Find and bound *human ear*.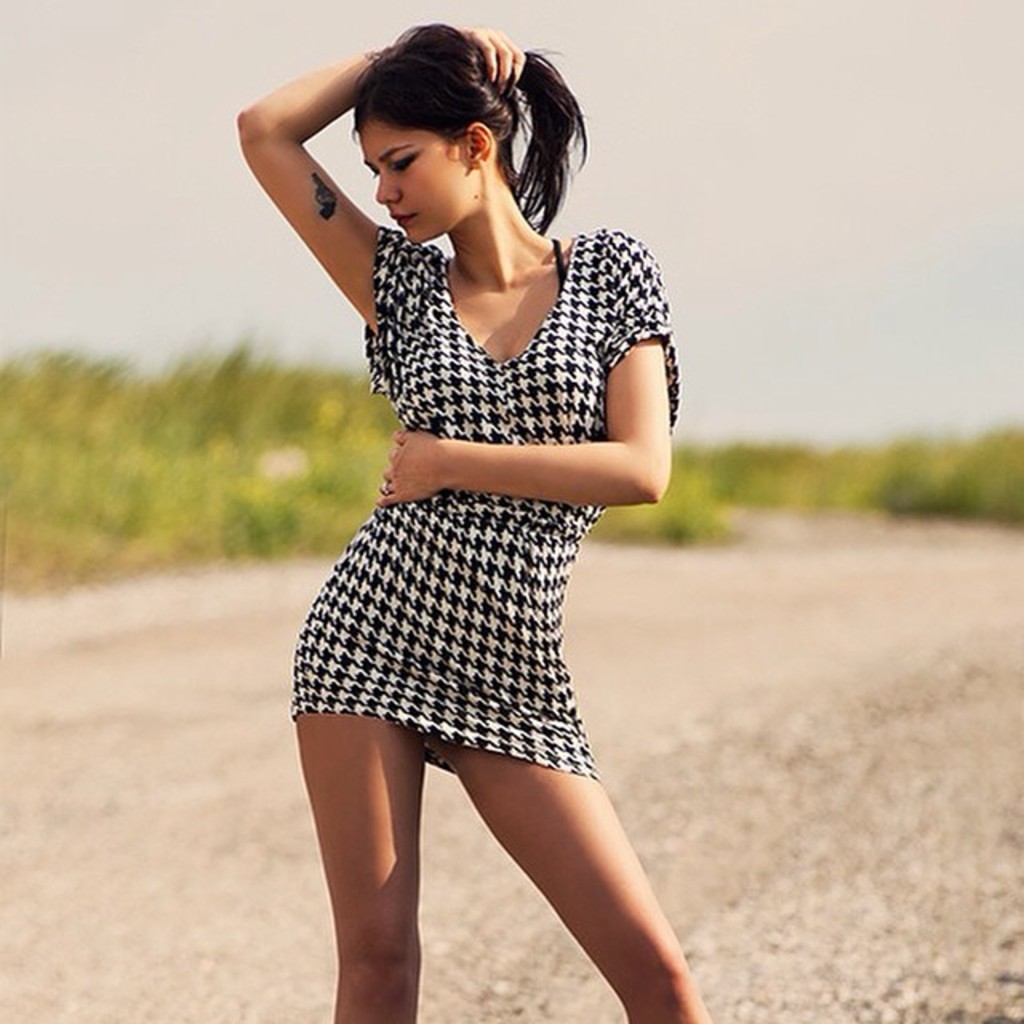
Bound: left=462, top=122, right=493, bottom=170.
